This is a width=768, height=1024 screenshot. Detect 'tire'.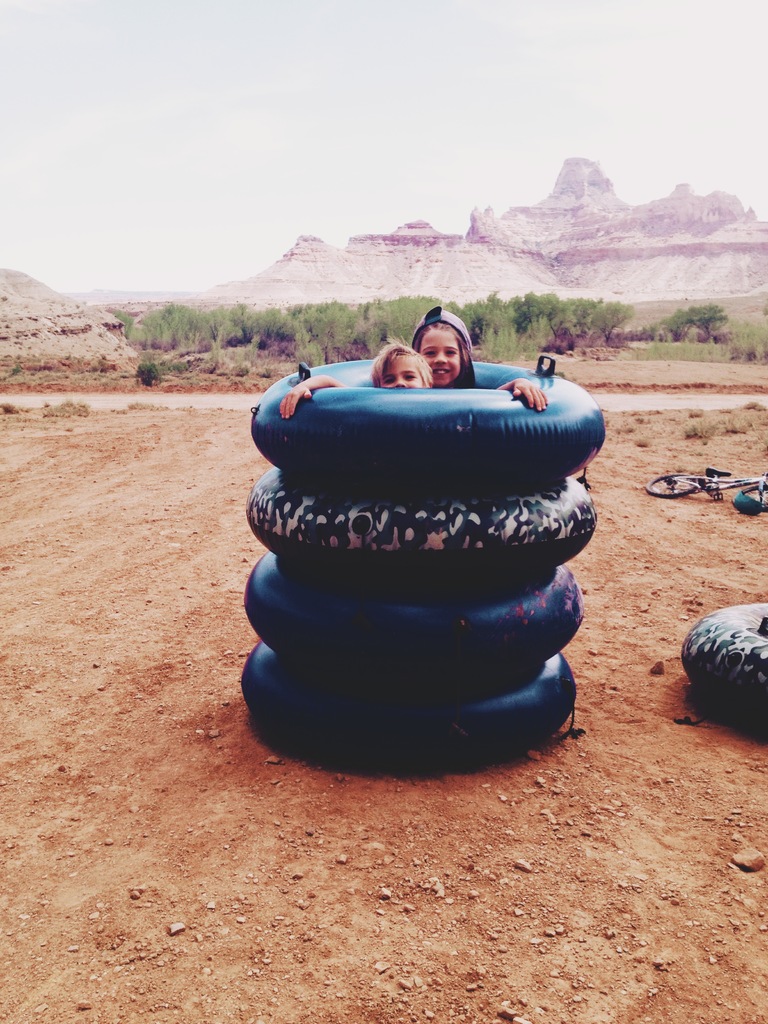
crop(247, 464, 597, 591).
